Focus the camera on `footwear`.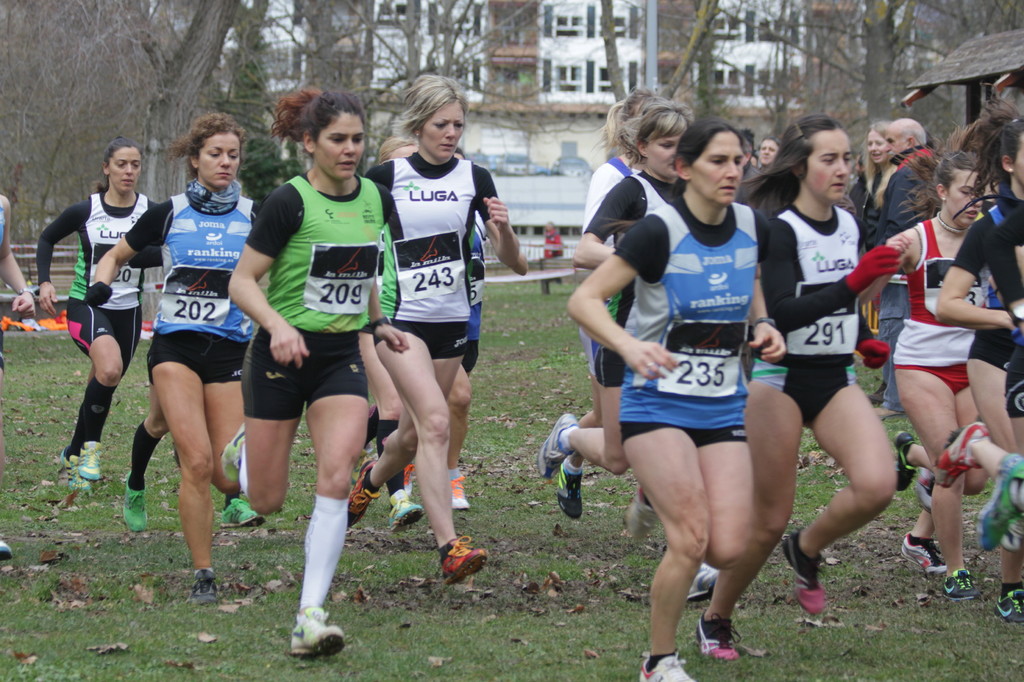
Focus region: <bbox>893, 431, 920, 491</bbox>.
